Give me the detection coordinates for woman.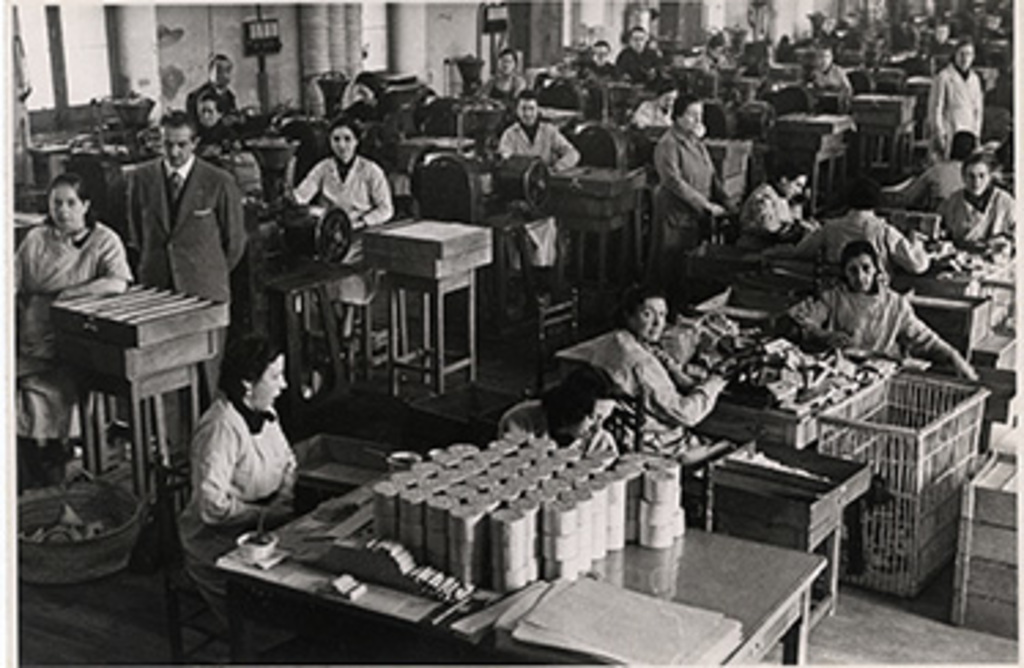
bbox(939, 145, 1019, 255).
